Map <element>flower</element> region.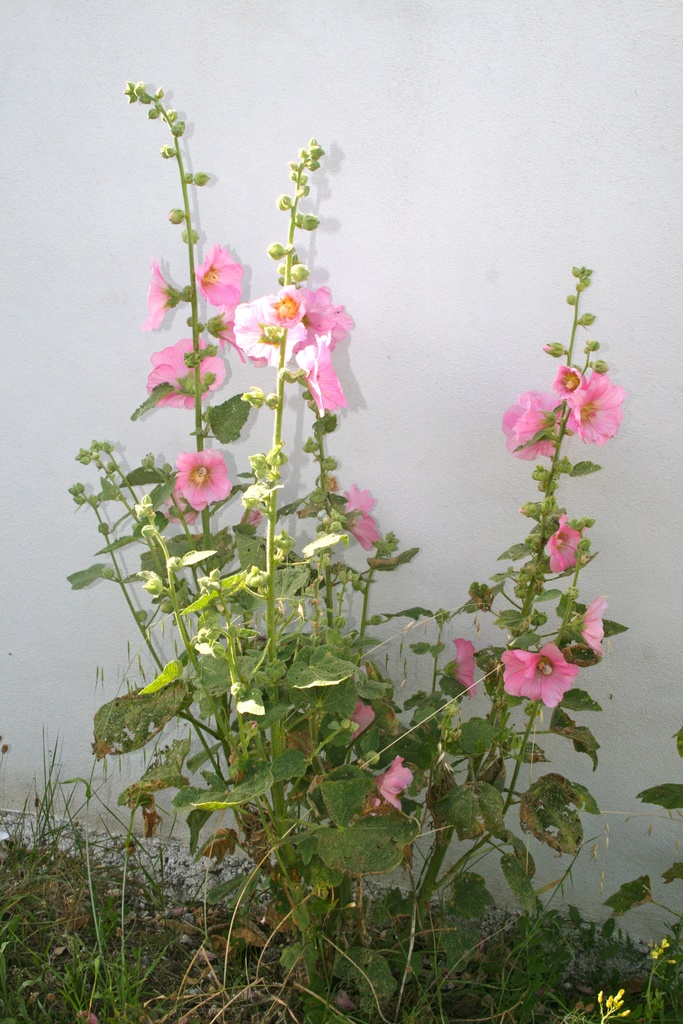
Mapped to 497, 643, 582, 712.
